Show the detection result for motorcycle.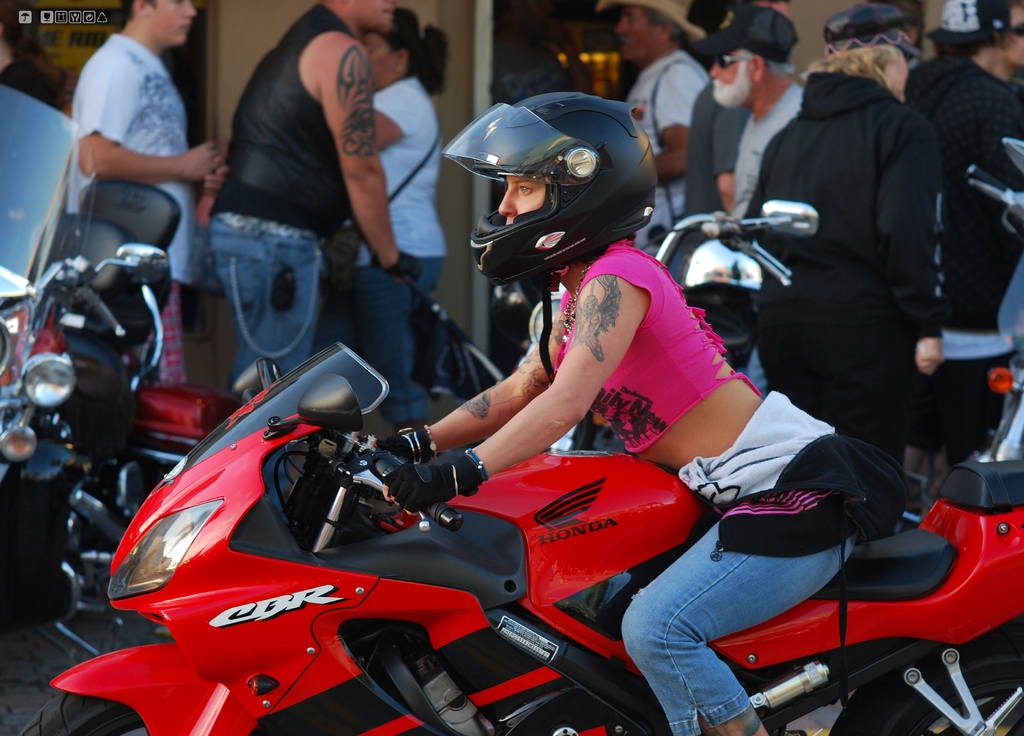
box=[9, 348, 1023, 735].
